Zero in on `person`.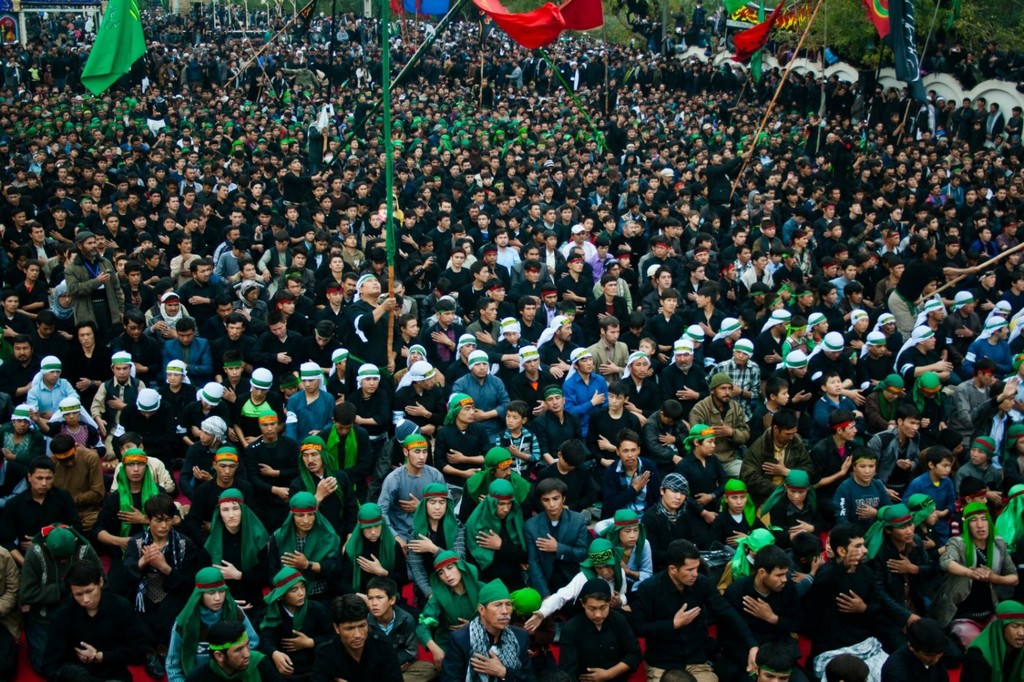
Zeroed in: {"x1": 255, "y1": 567, "x2": 326, "y2": 681}.
